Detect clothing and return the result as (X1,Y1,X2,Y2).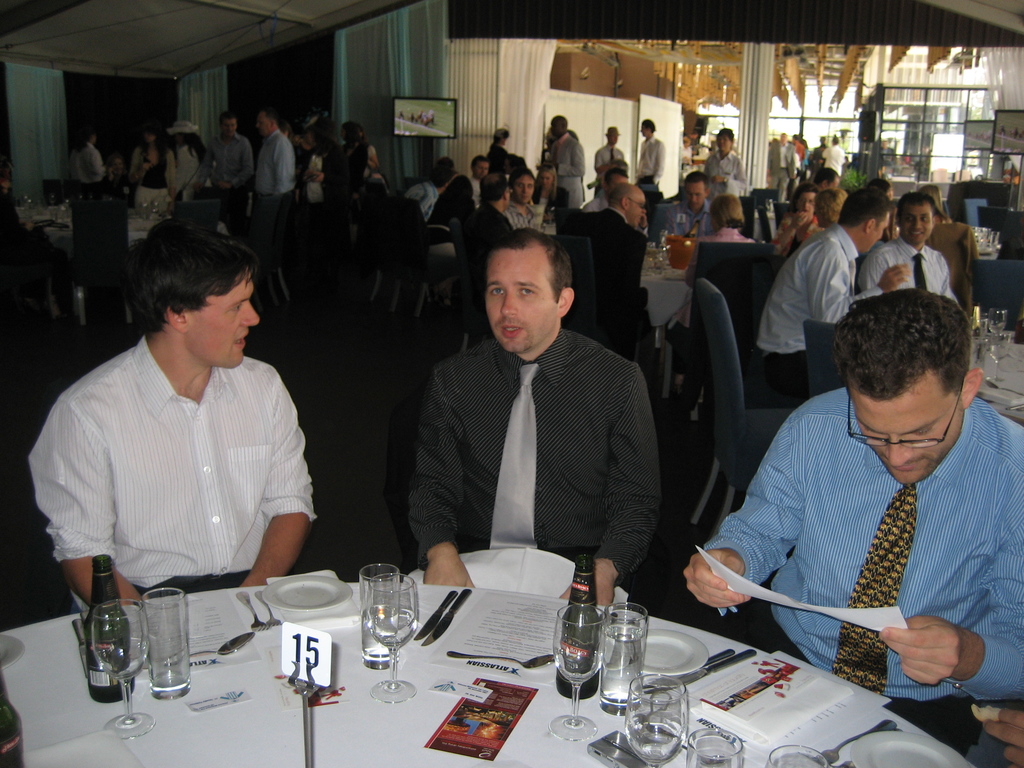
(655,198,723,247).
